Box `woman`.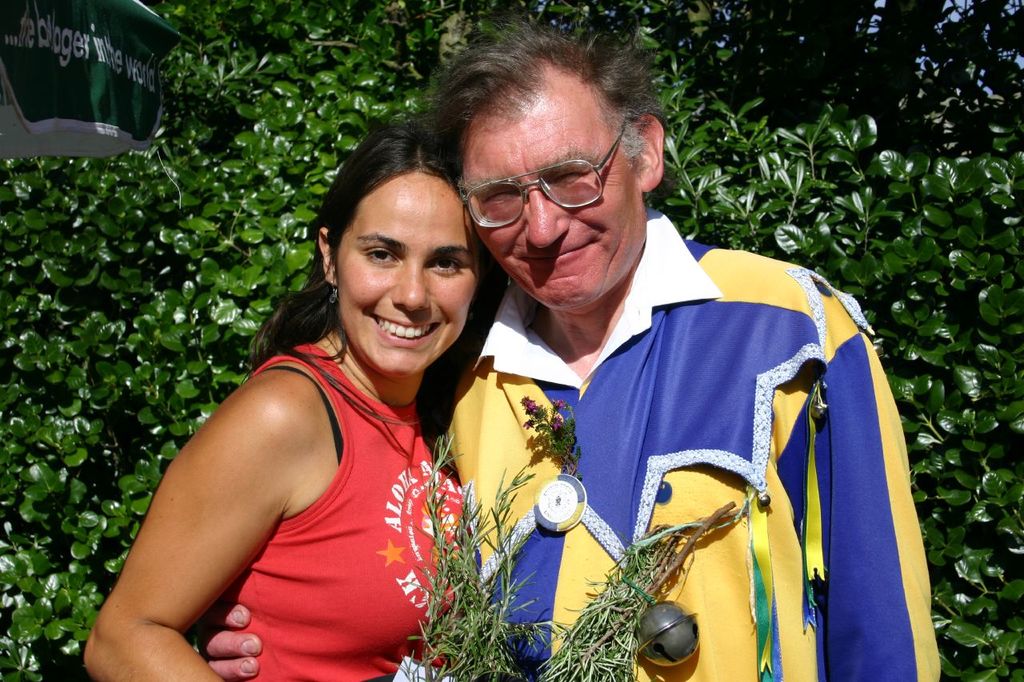
select_region(102, 127, 519, 674).
